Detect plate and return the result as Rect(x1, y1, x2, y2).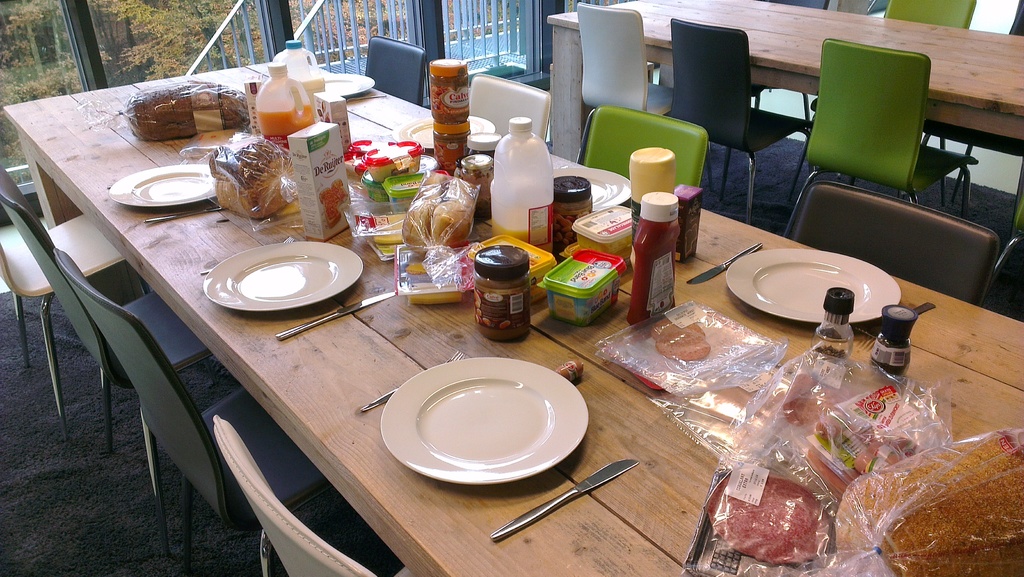
Rect(548, 164, 636, 210).
